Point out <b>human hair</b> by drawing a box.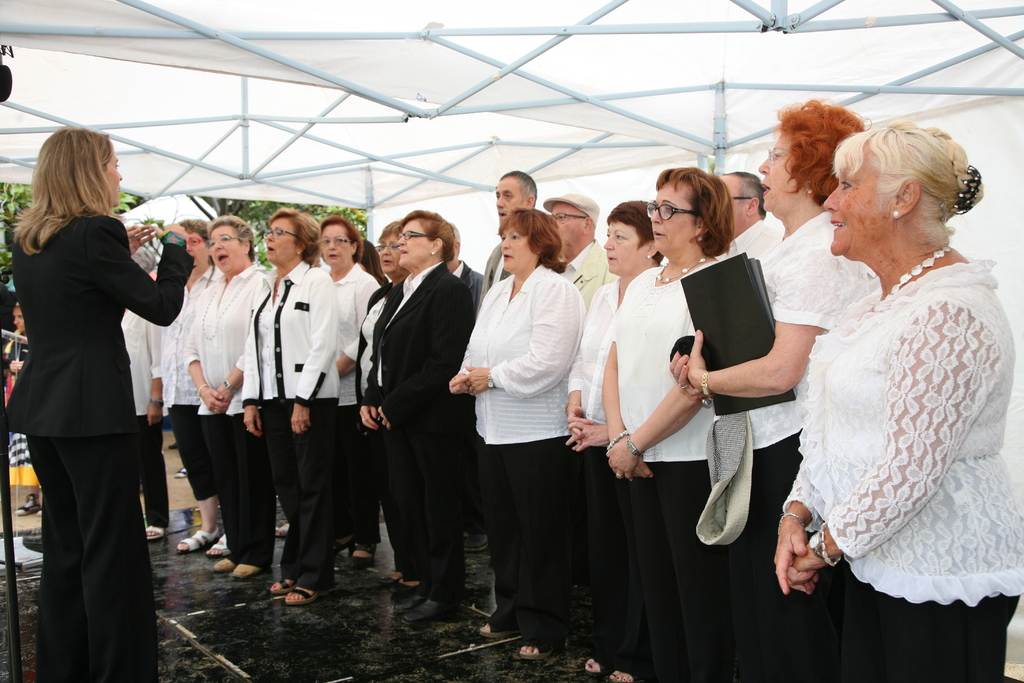
x1=605 y1=199 x2=664 y2=266.
